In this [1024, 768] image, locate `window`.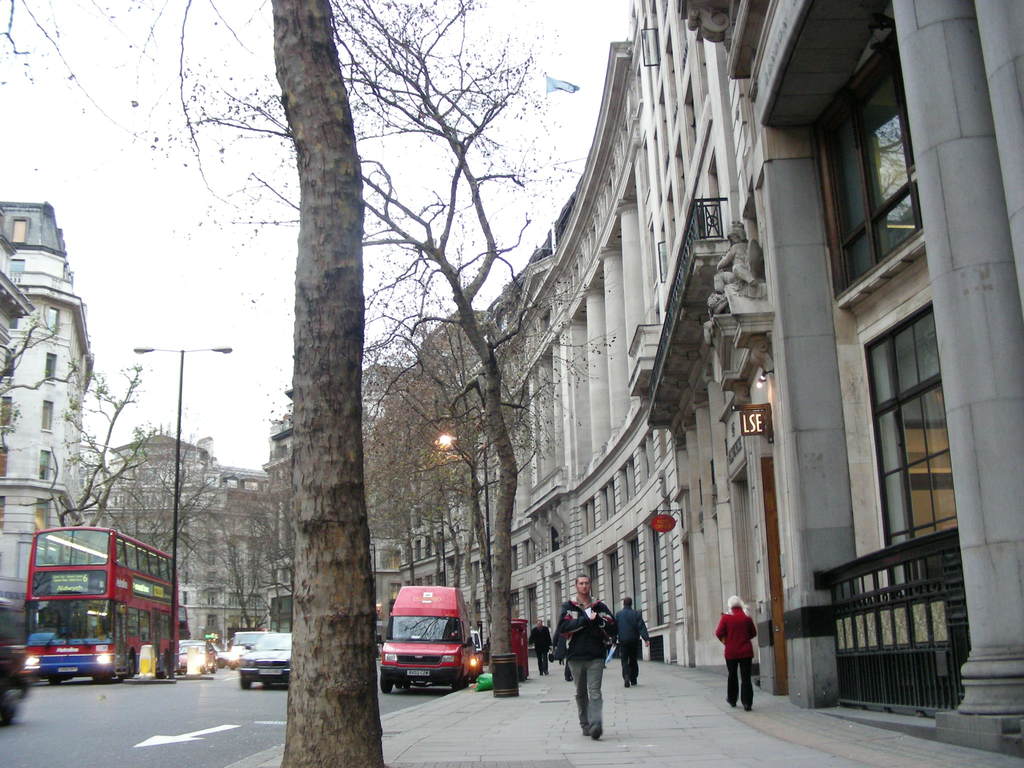
Bounding box: (x1=626, y1=535, x2=643, y2=610).
